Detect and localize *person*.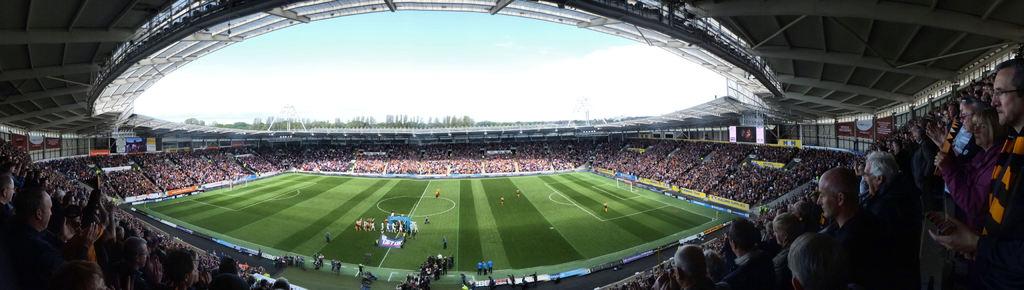
Localized at pyautogui.locateOnScreen(486, 259, 495, 271).
